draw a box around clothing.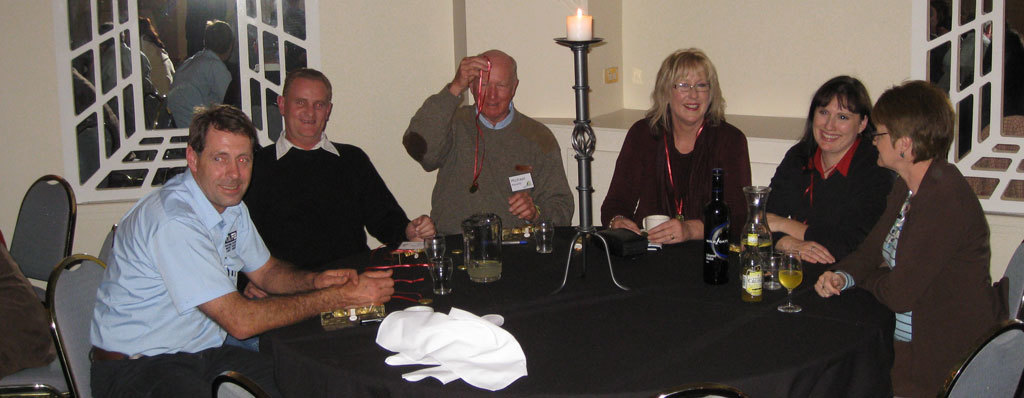
box(844, 112, 996, 374).
